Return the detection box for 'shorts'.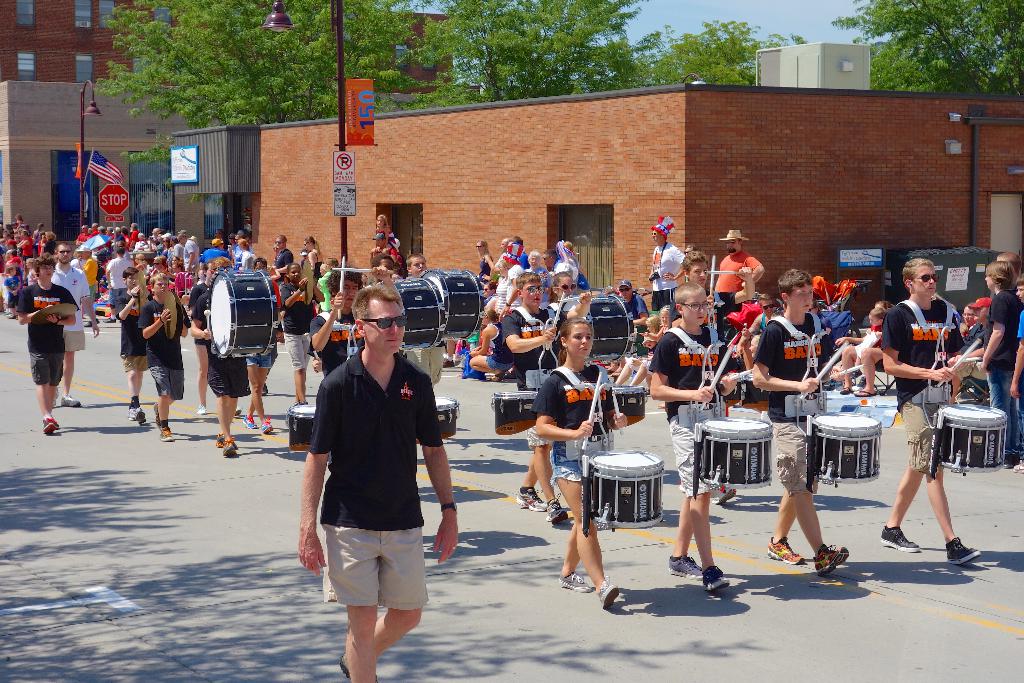
l=121, t=353, r=148, b=373.
